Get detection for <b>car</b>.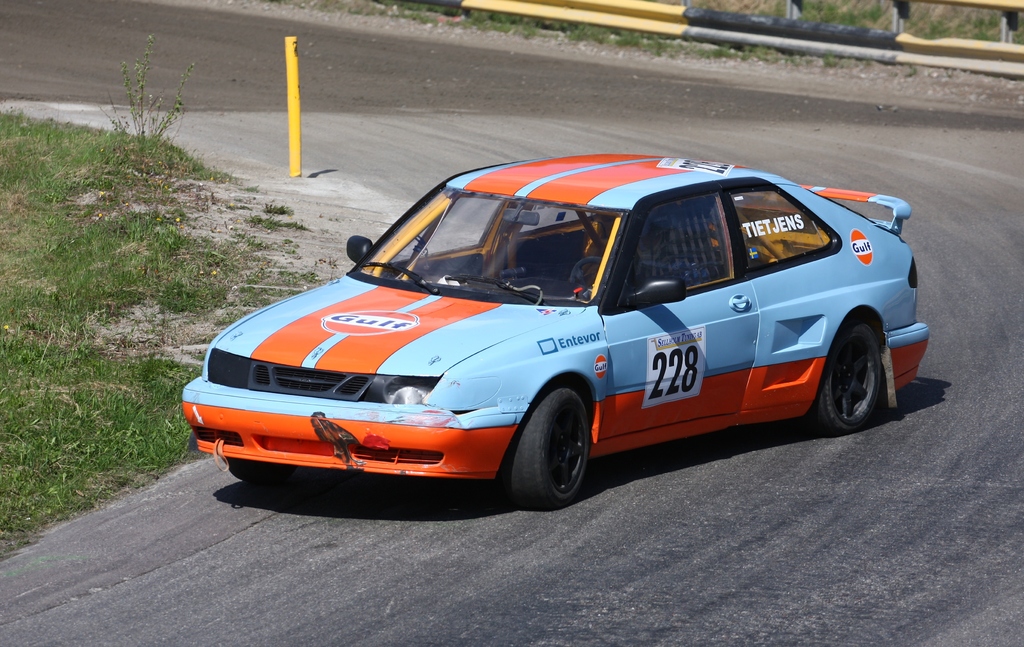
Detection: detection(180, 149, 929, 509).
